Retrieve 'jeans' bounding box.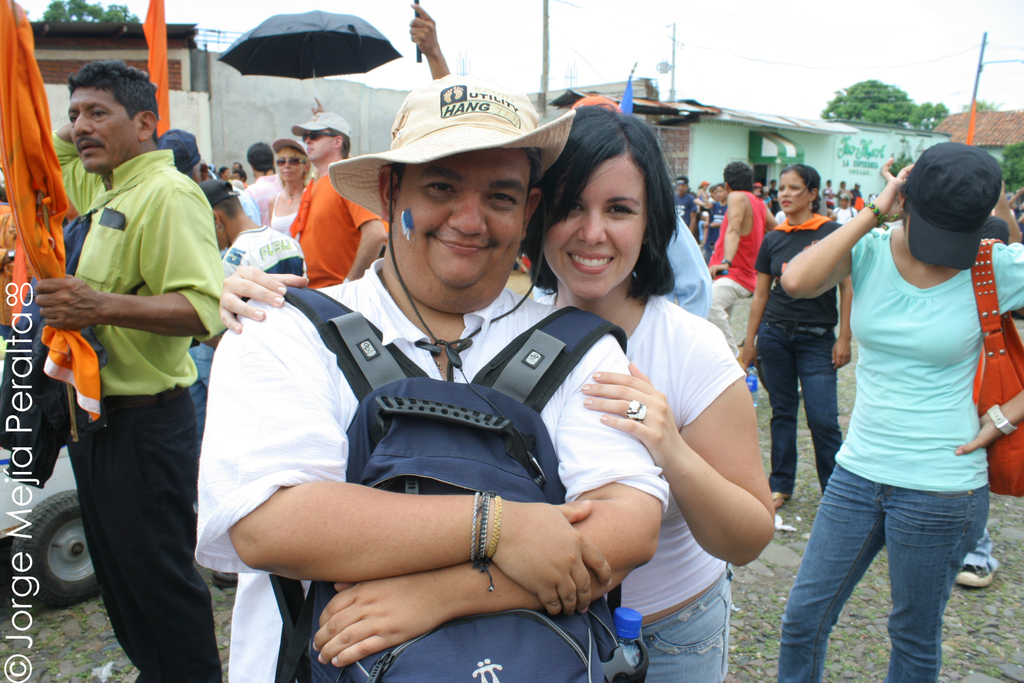
Bounding box: bbox(640, 567, 733, 682).
